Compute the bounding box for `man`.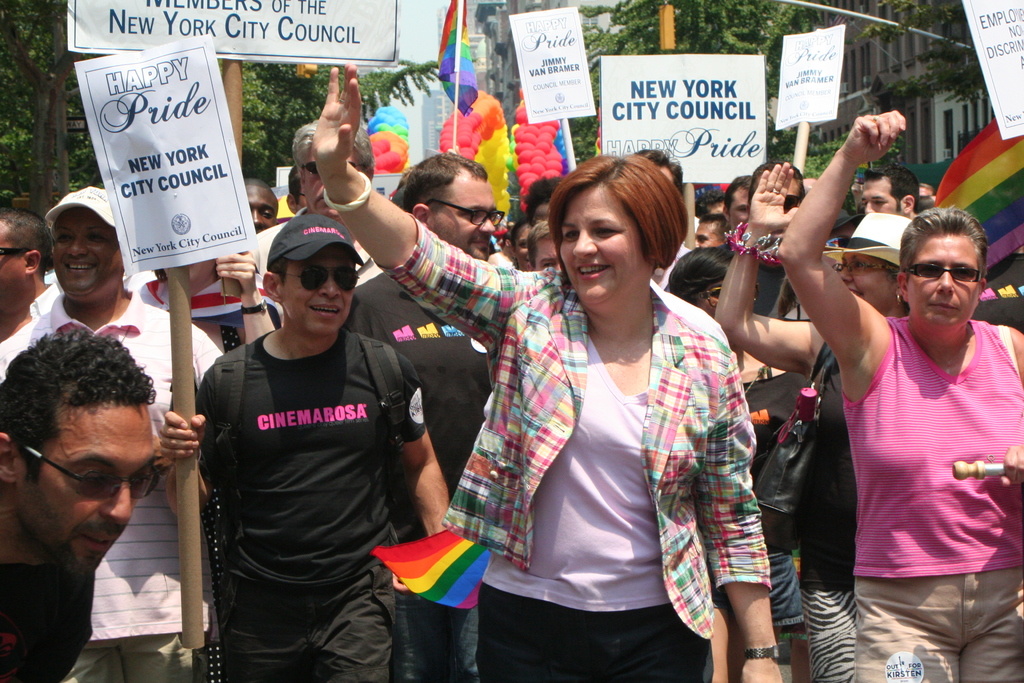
<region>203, 180, 287, 269</region>.
